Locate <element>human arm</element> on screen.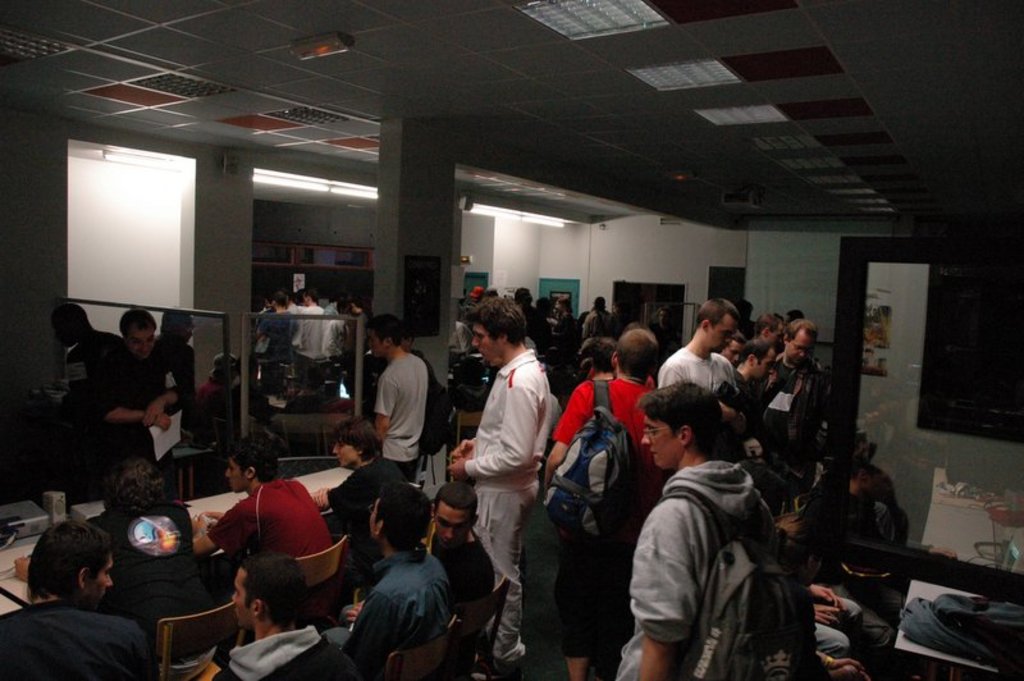
On screen at (657, 353, 681, 388).
